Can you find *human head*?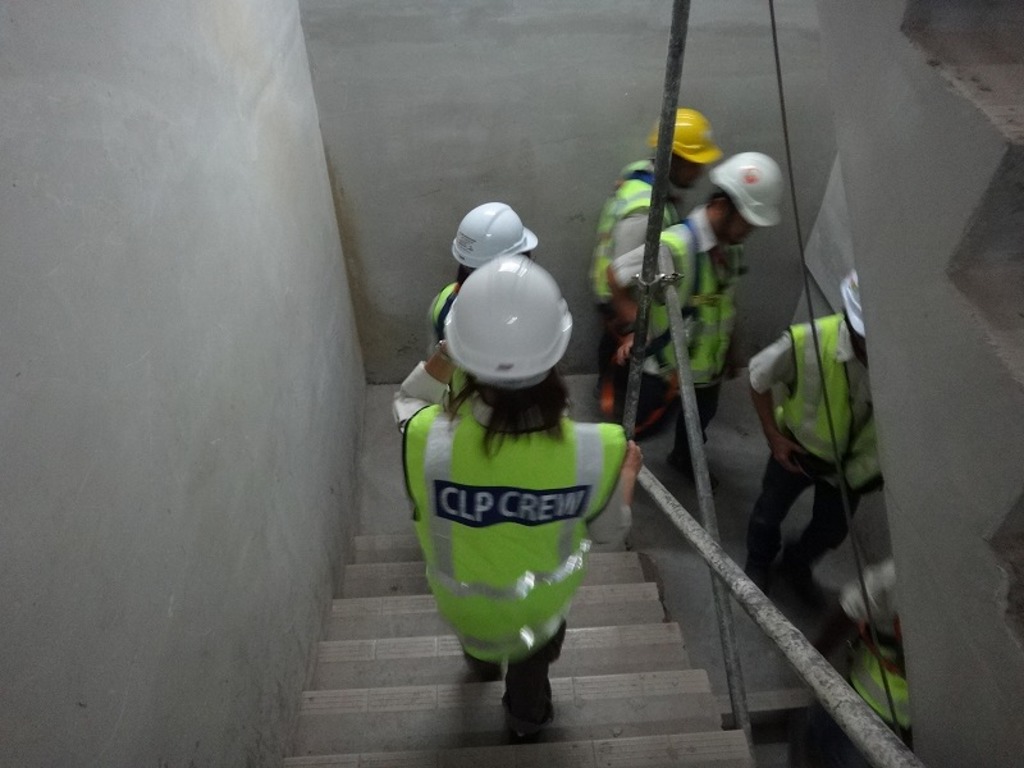
Yes, bounding box: (left=657, top=105, right=721, bottom=187).
